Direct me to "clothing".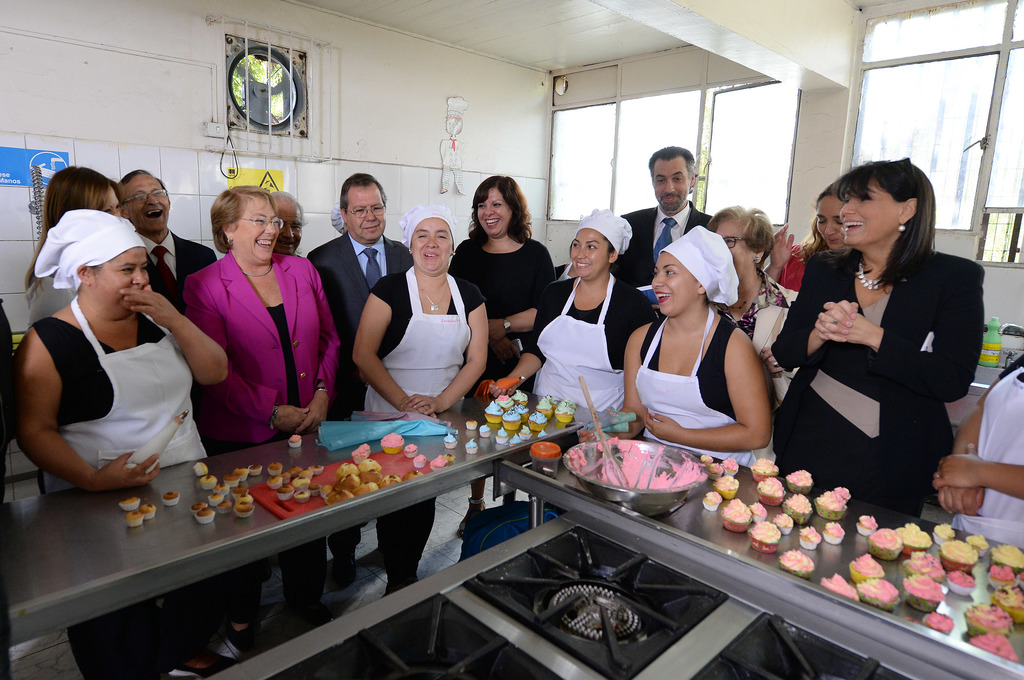
Direction: crop(979, 360, 1023, 531).
